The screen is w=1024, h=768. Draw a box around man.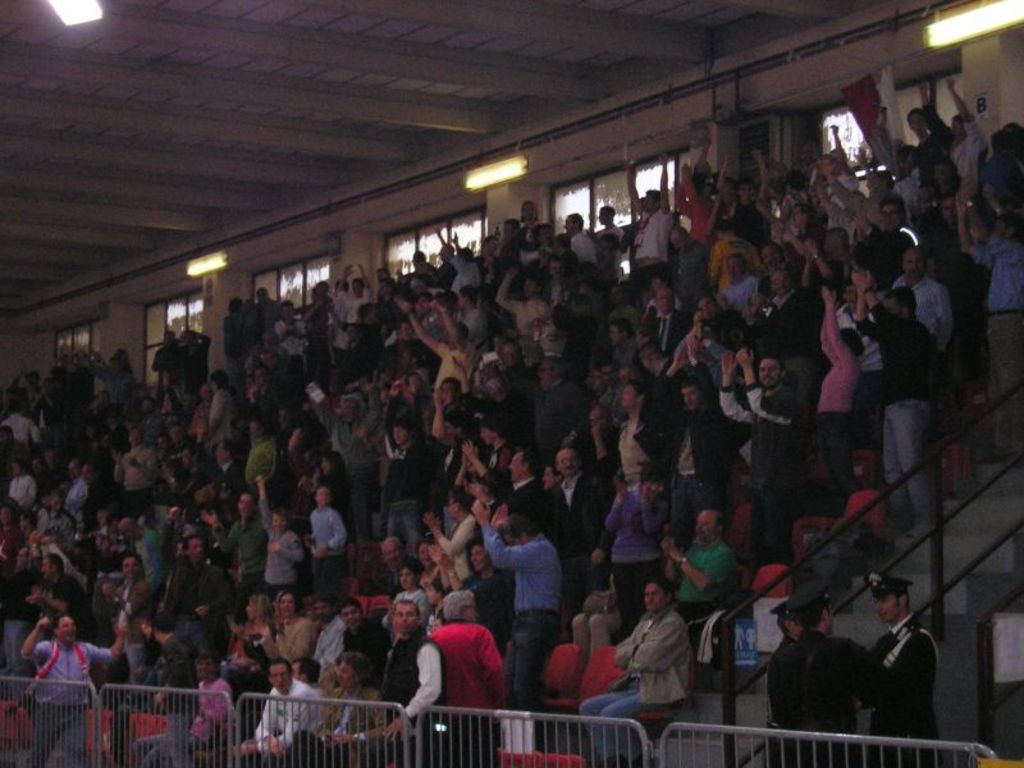
381:598:436:767.
